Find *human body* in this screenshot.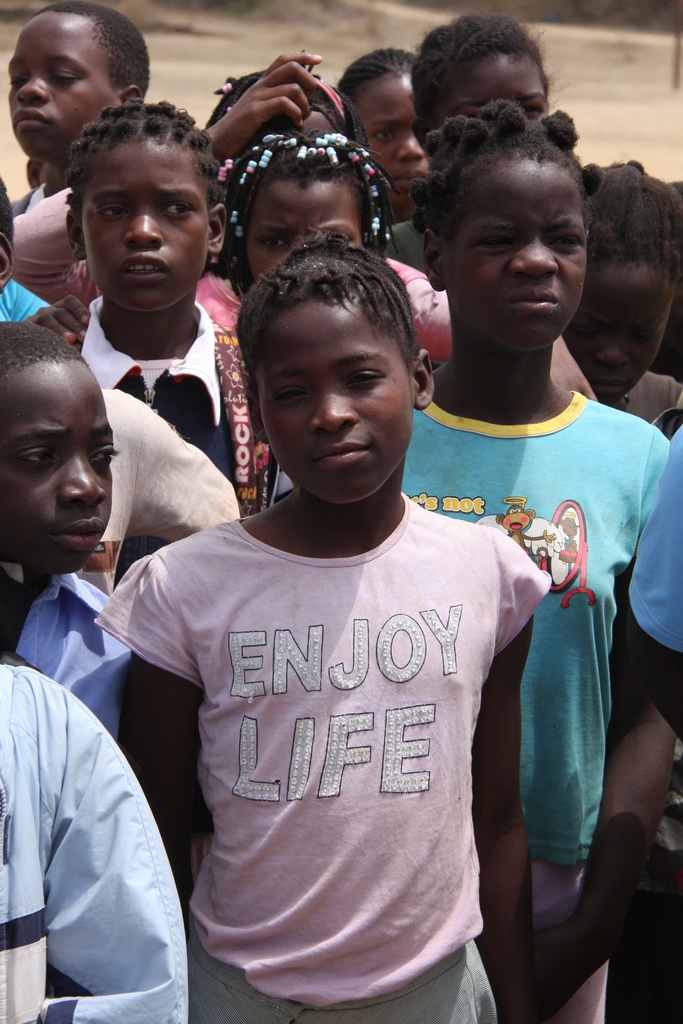
The bounding box for *human body* is 569, 156, 671, 444.
